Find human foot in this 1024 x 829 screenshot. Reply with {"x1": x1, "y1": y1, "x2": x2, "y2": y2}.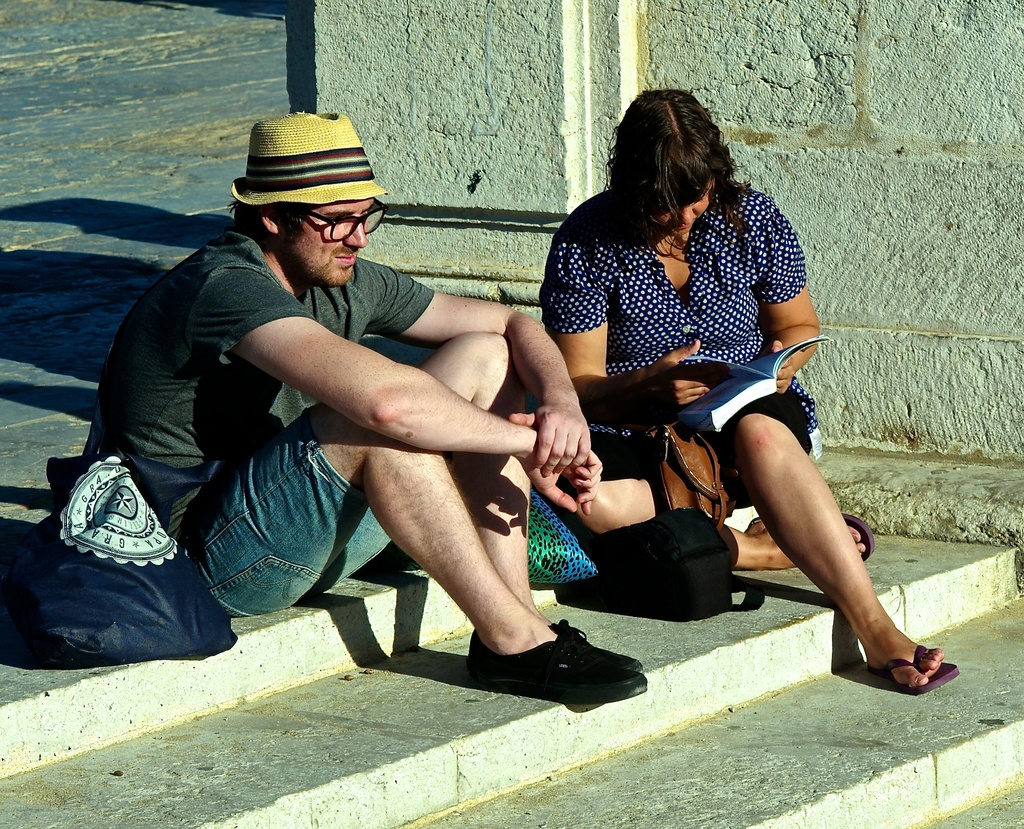
{"x1": 460, "y1": 622, "x2": 639, "y2": 710}.
